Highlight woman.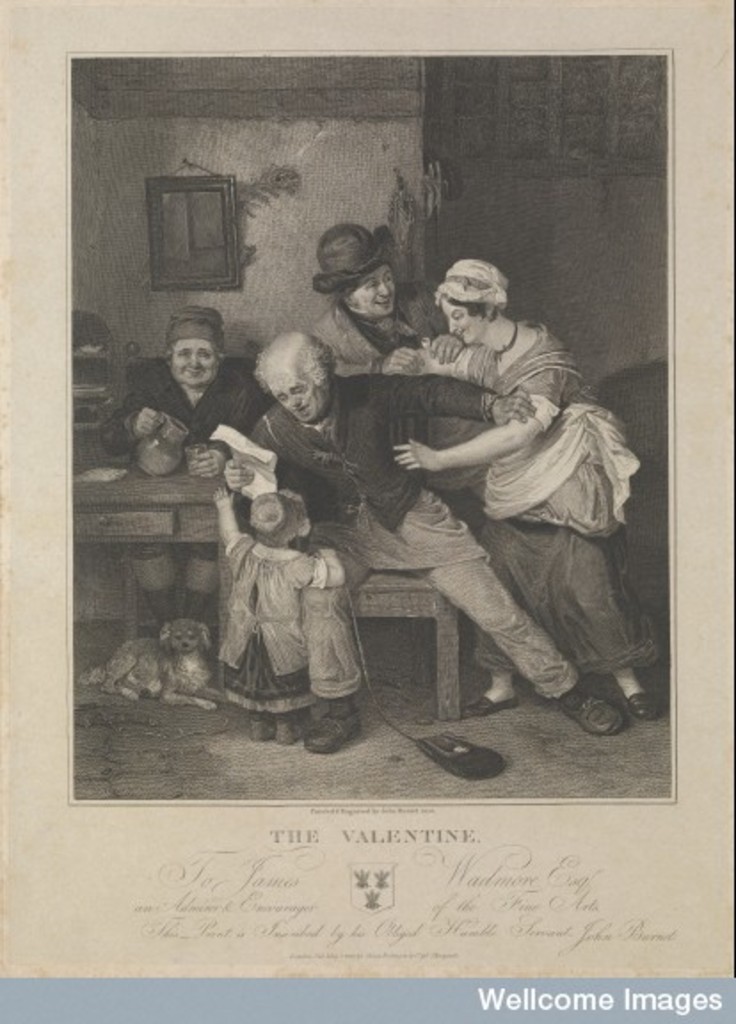
Highlighted region: (x1=306, y1=219, x2=466, y2=372).
